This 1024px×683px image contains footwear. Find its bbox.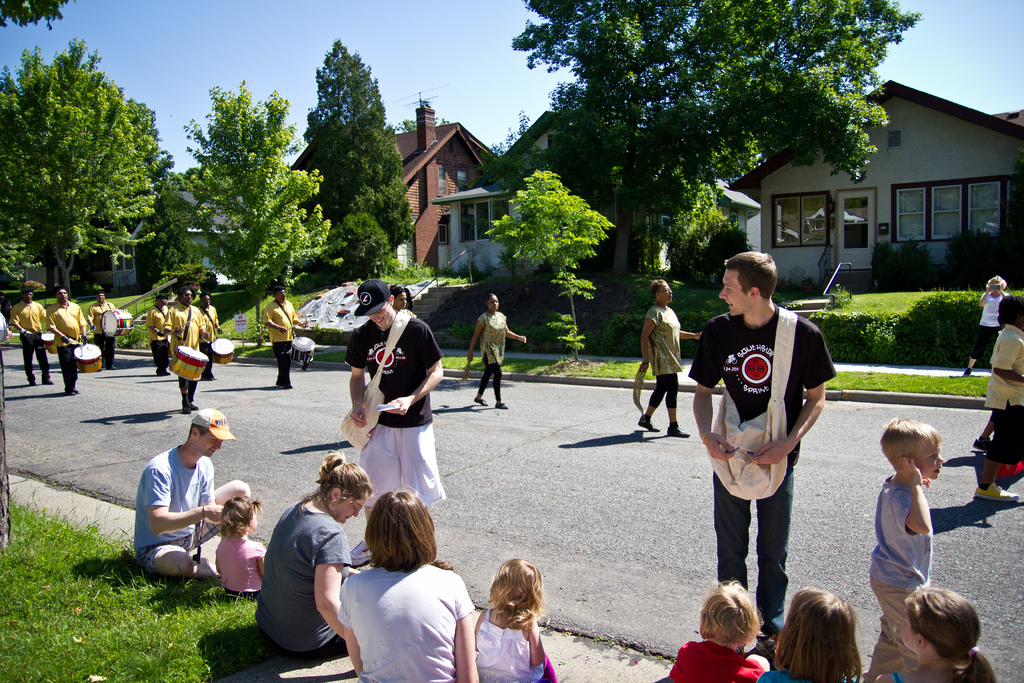
box(182, 406, 191, 415).
